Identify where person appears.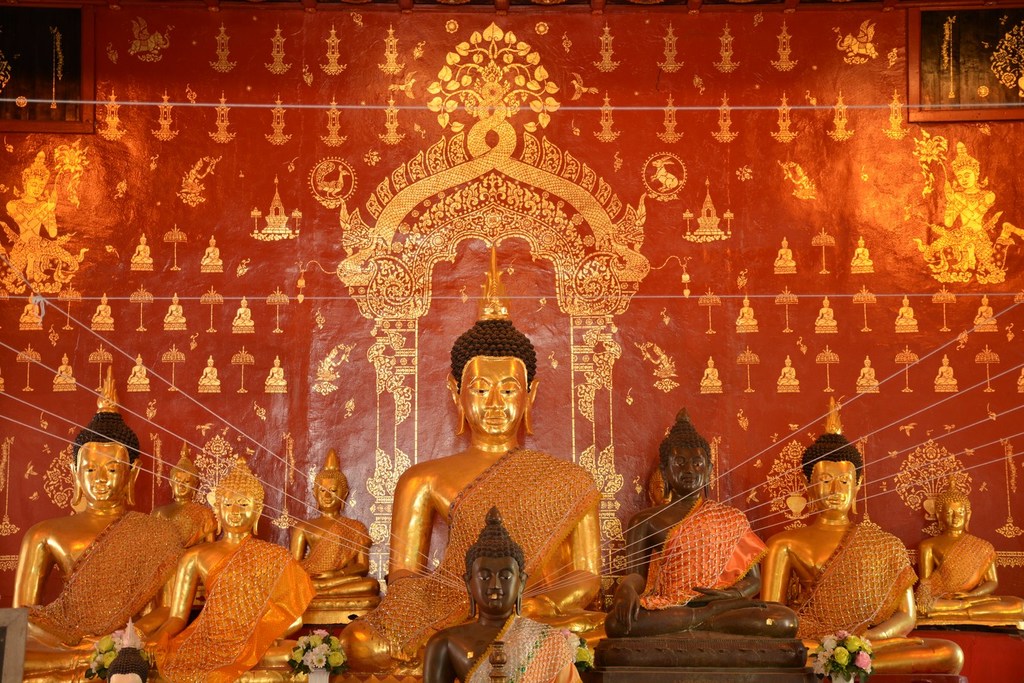
Appears at Rect(161, 290, 187, 323).
